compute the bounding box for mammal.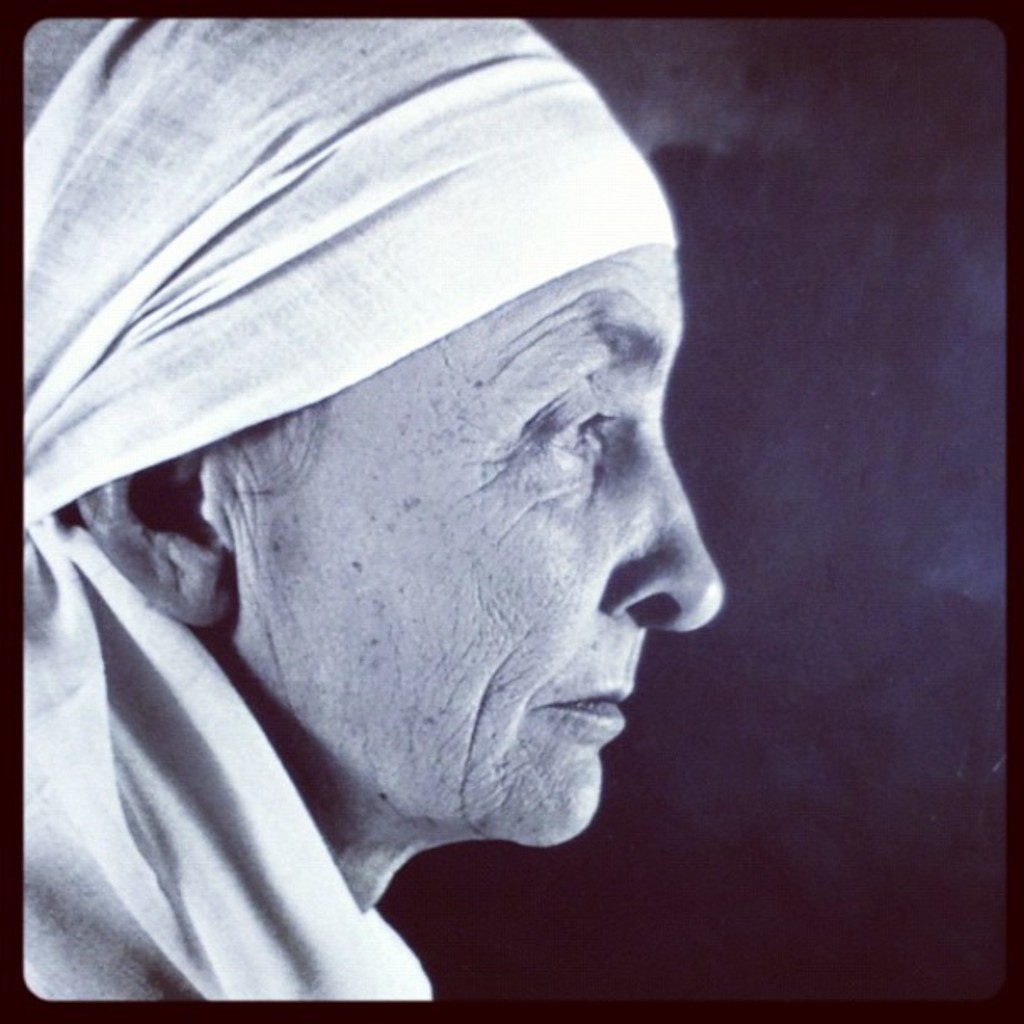
l=25, t=10, r=726, b=991.
